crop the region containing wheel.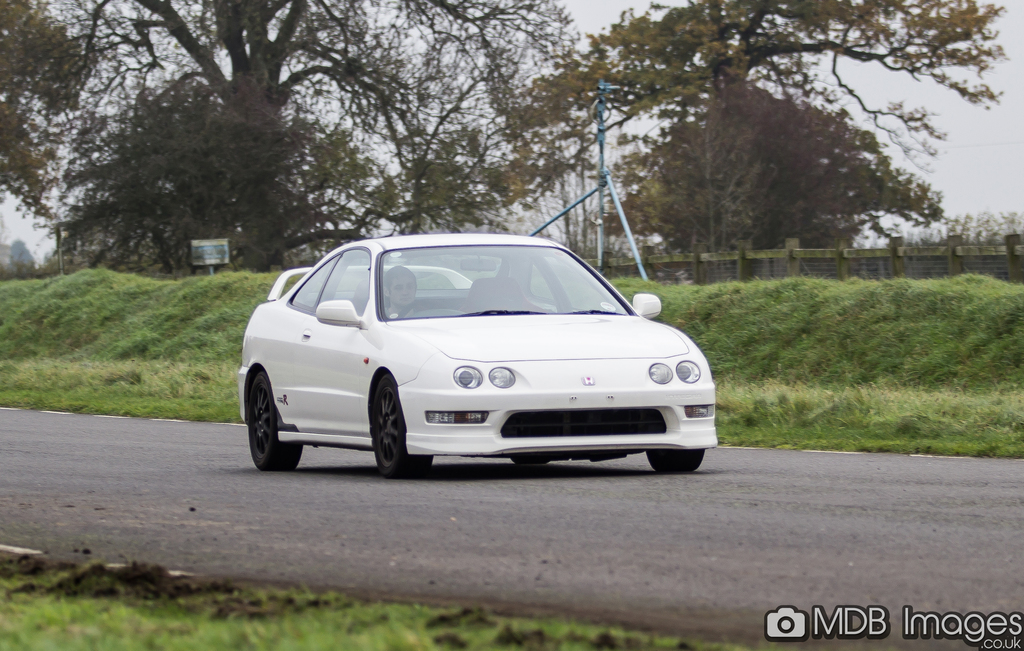
Crop region: bbox=[371, 374, 433, 476].
